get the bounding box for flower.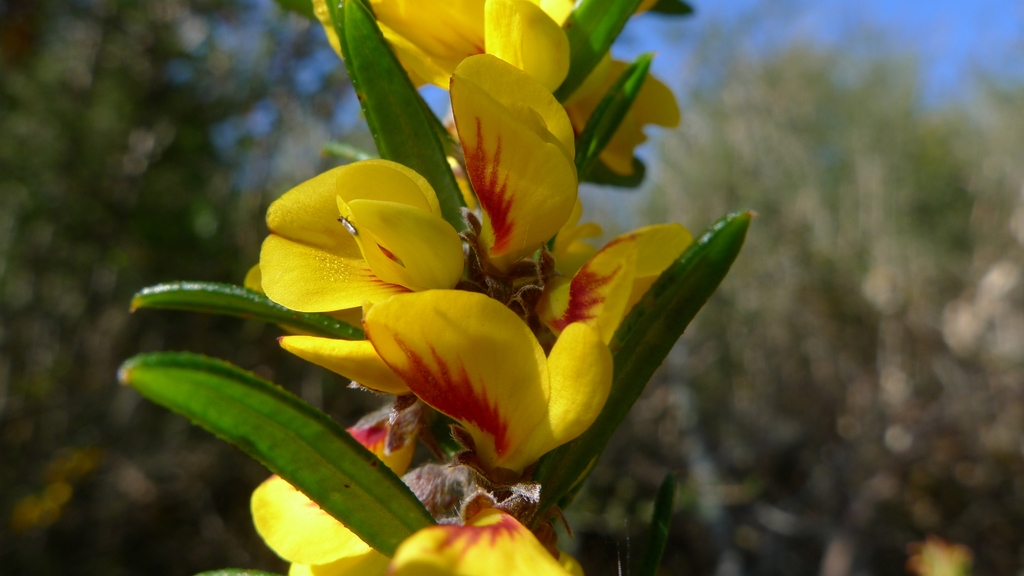
304 0 577 95.
